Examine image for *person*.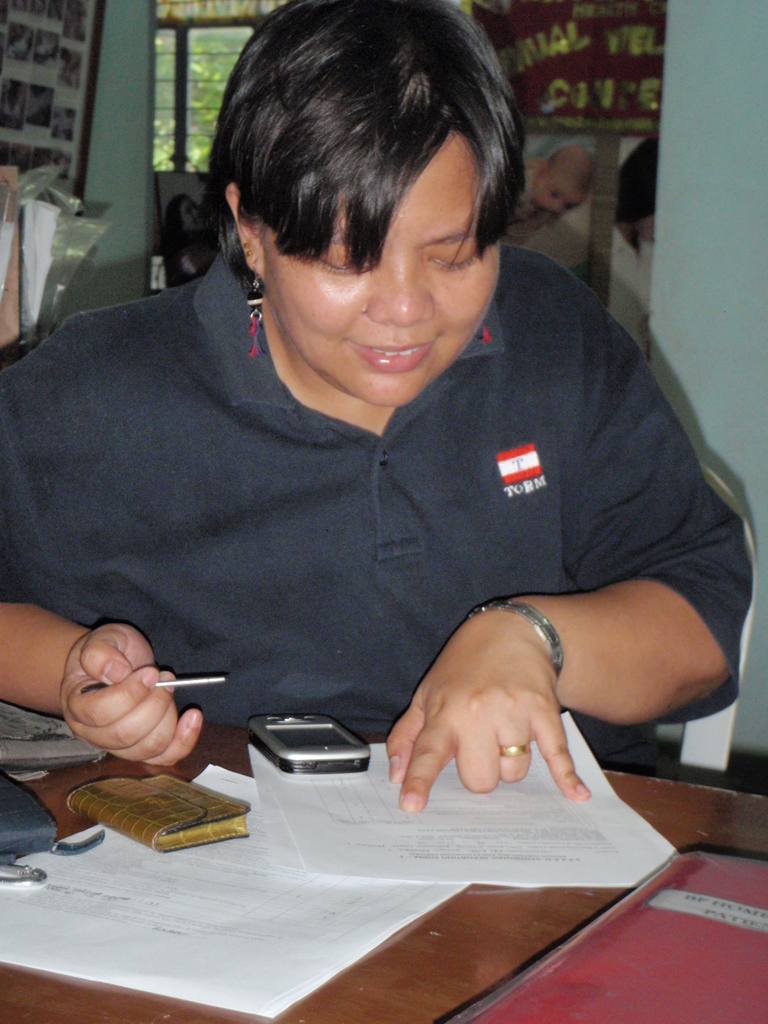
Examination result: detection(510, 141, 592, 246).
